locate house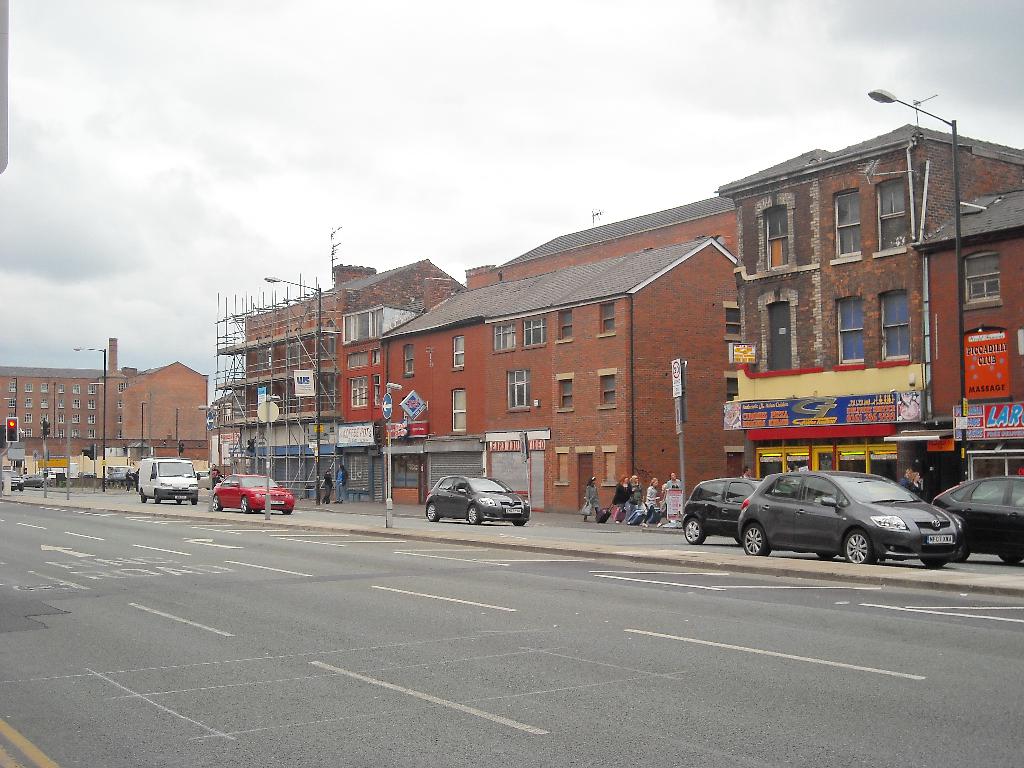
[378,235,732,512]
